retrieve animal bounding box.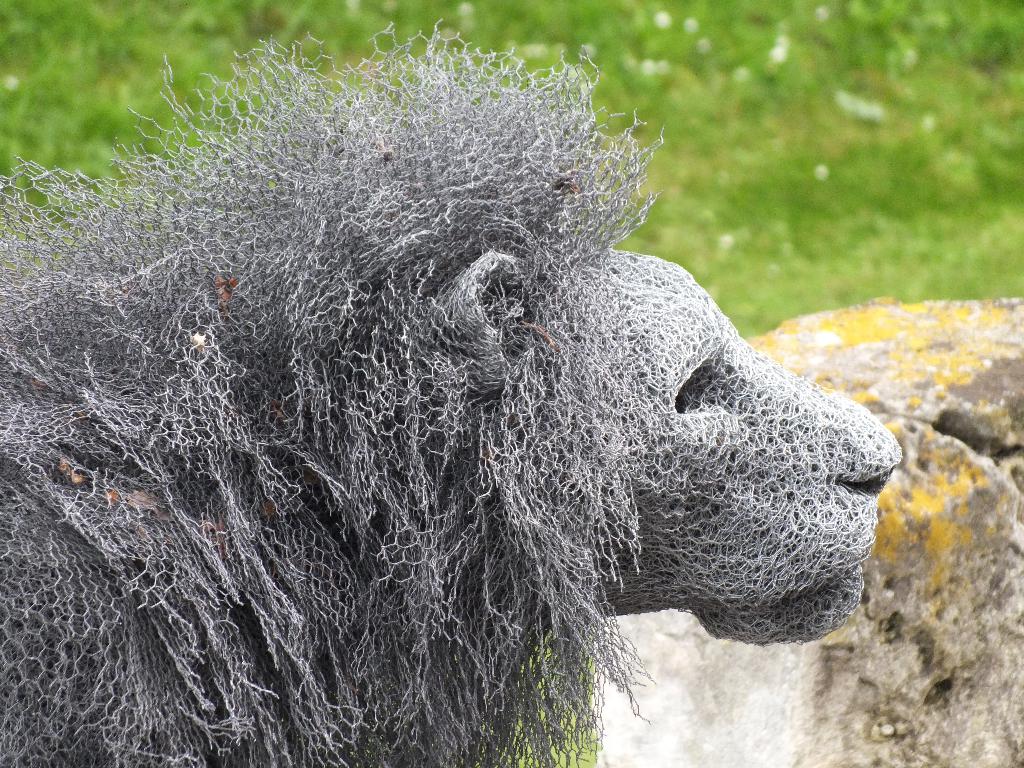
Bounding box: 0, 16, 900, 767.
